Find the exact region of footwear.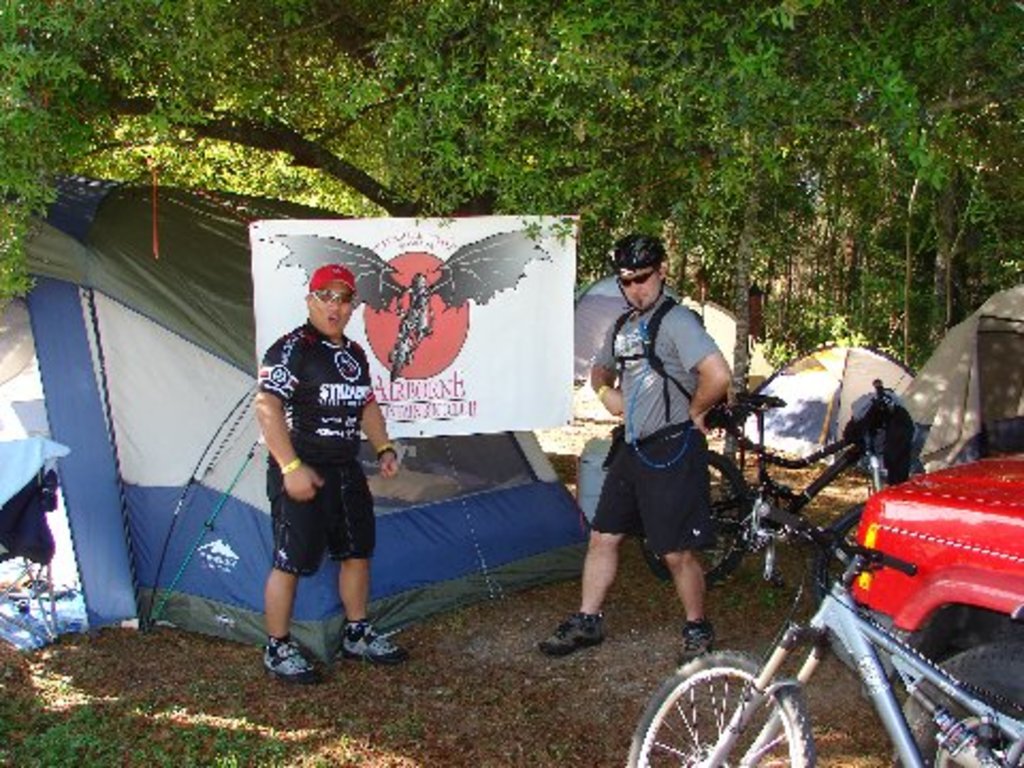
Exact region: 535, 602, 610, 655.
